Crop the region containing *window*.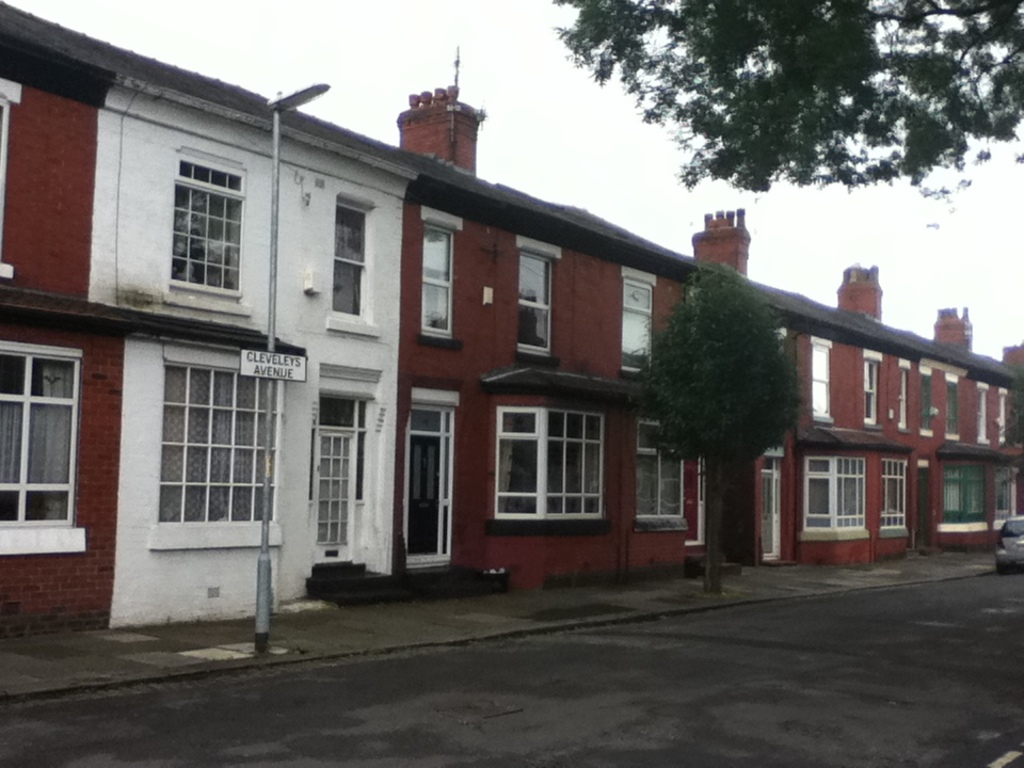
Crop region: [899, 358, 921, 432].
